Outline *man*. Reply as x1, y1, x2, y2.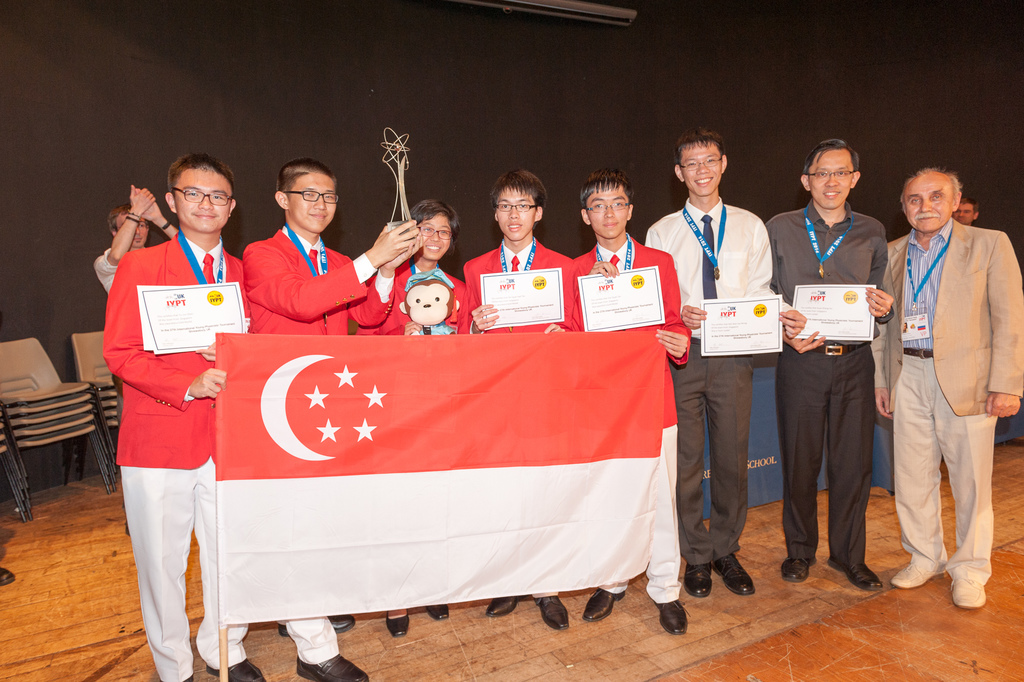
755, 135, 891, 590.
